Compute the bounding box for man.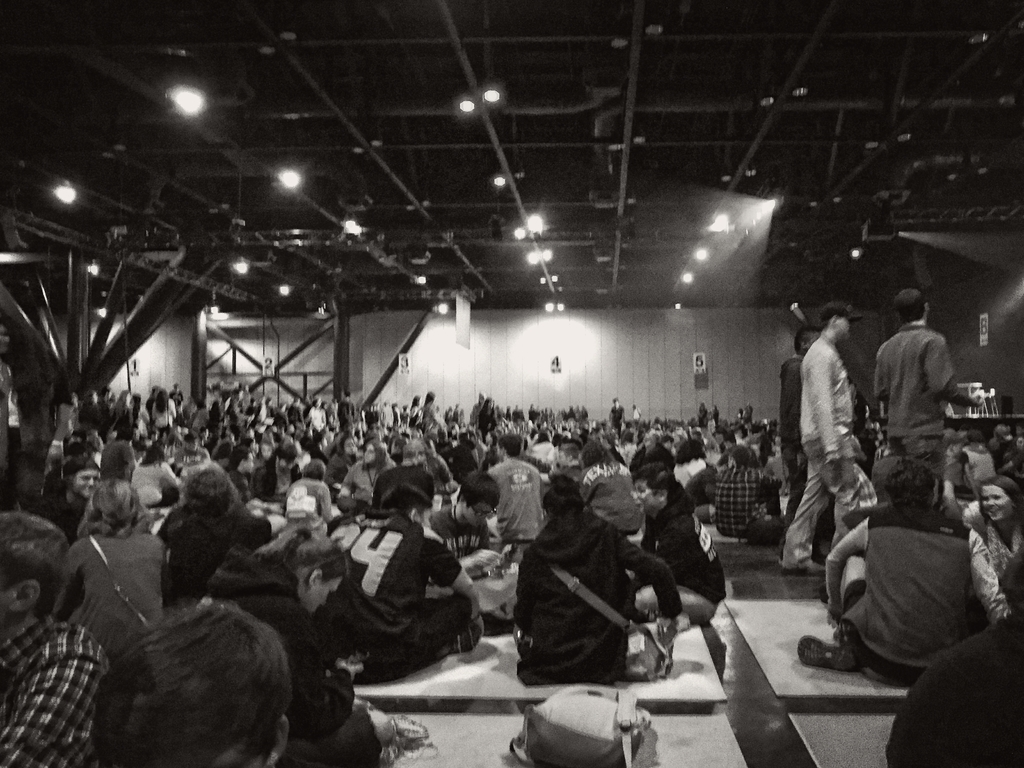
left=637, top=461, right=728, bottom=621.
